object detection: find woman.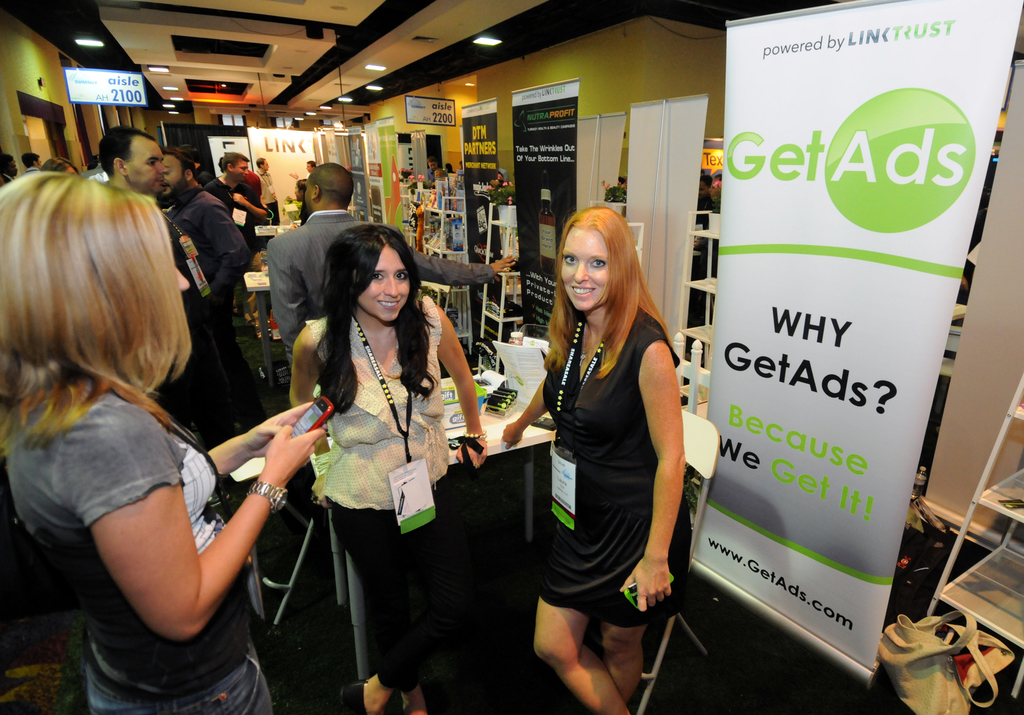
284/220/488/714.
